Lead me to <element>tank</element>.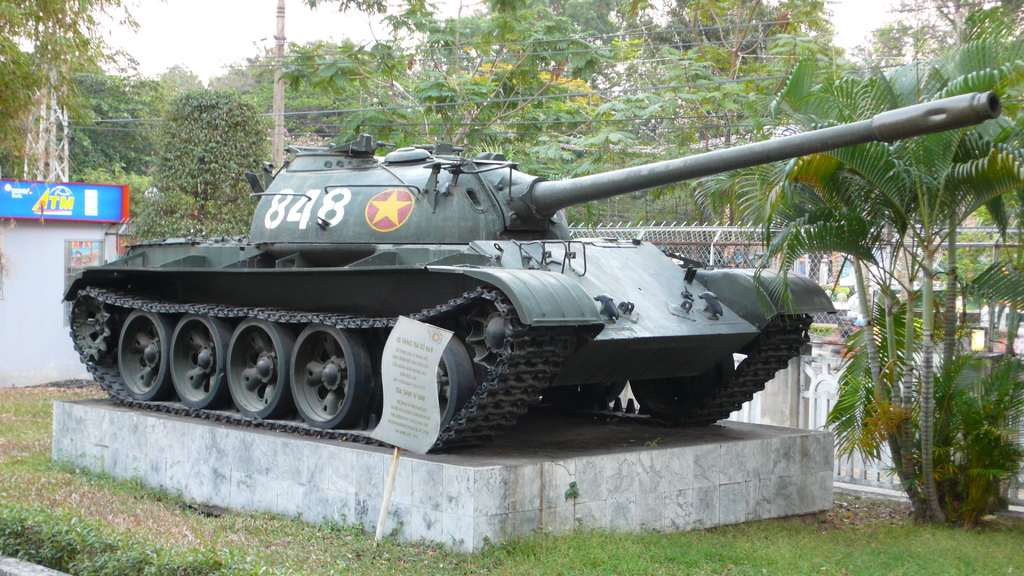
Lead to (left=60, top=87, right=1004, bottom=453).
